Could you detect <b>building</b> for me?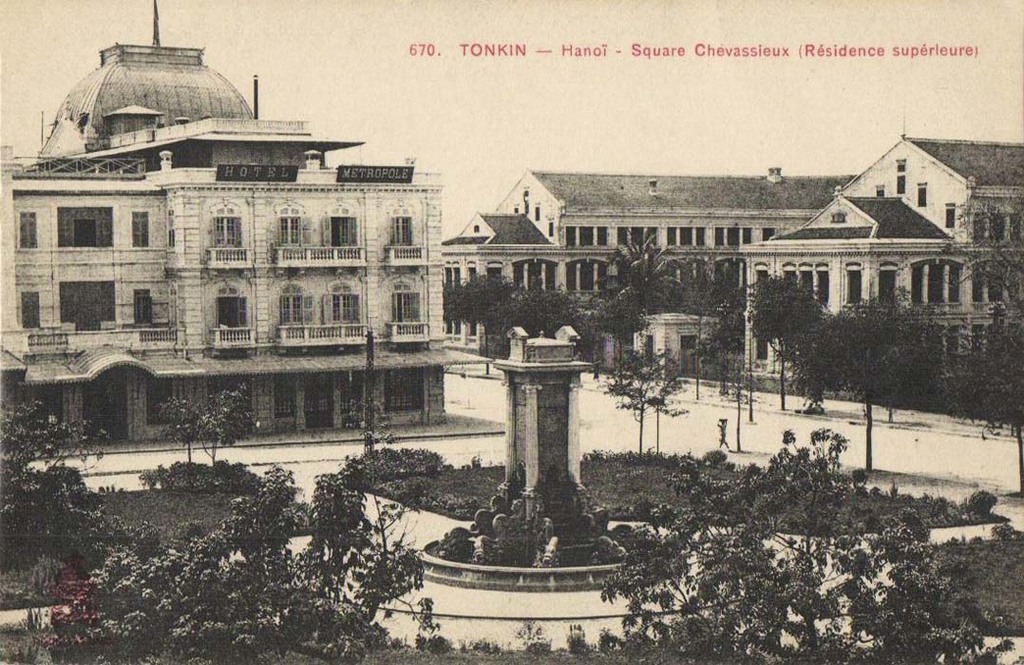
Detection result: left=0, top=0, right=495, bottom=447.
